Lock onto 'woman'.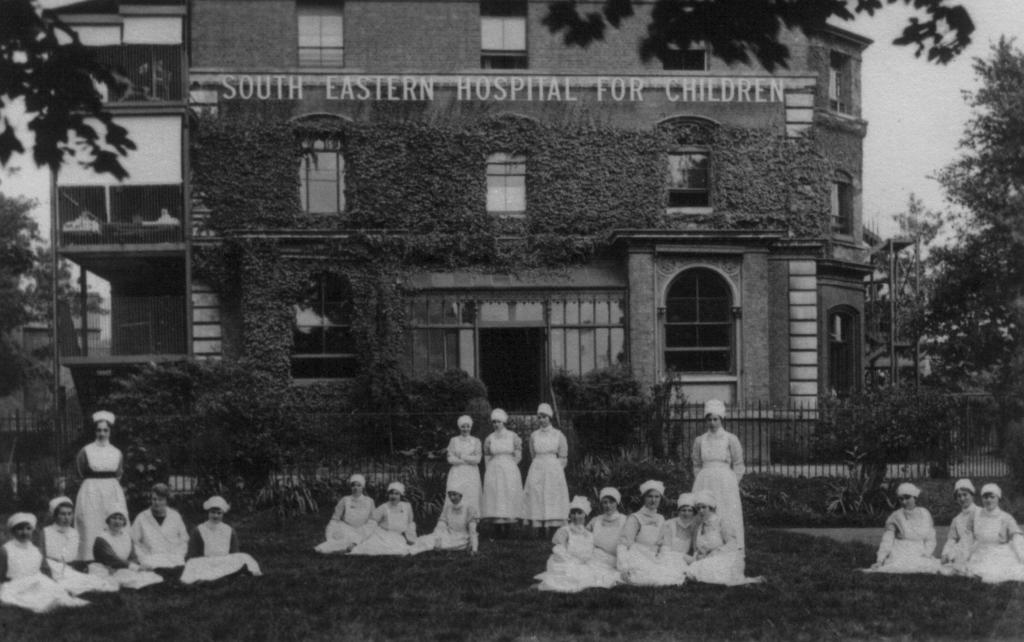
Locked: <box>653,498,699,584</box>.
